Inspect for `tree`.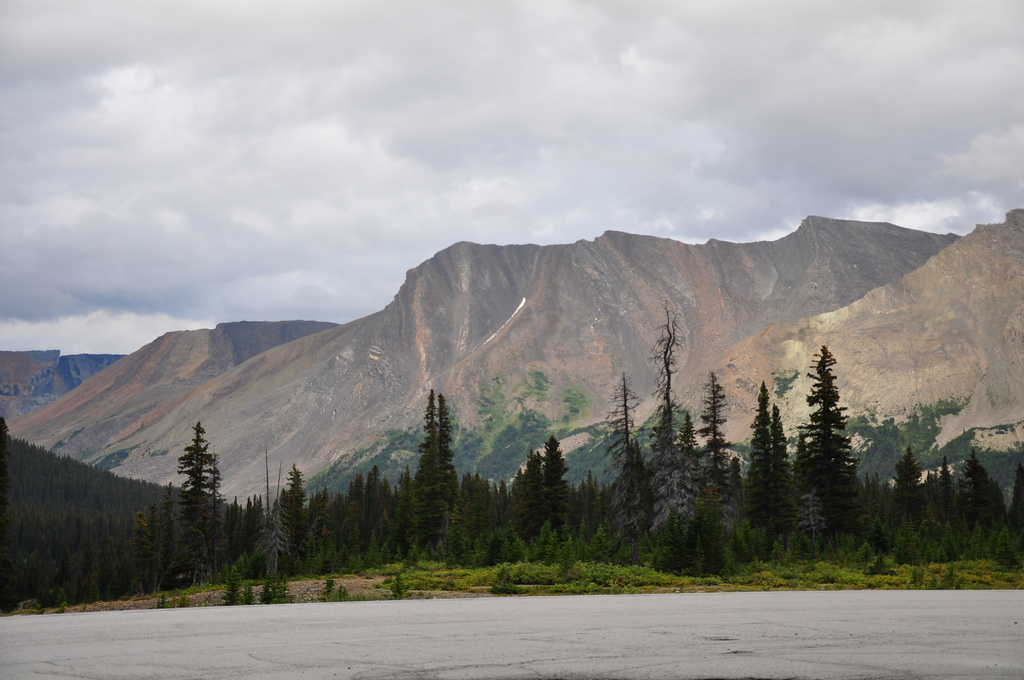
Inspection: {"left": 302, "top": 486, "right": 338, "bottom": 557}.
